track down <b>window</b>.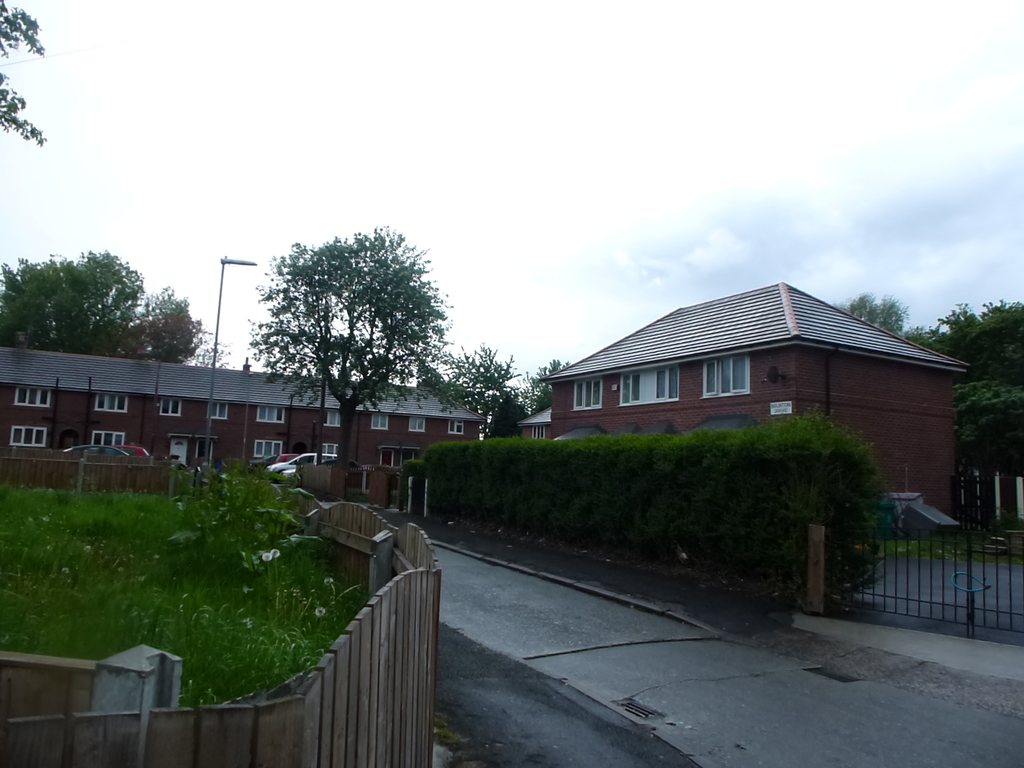
Tracked to box=[257, 406, 285, 422].
